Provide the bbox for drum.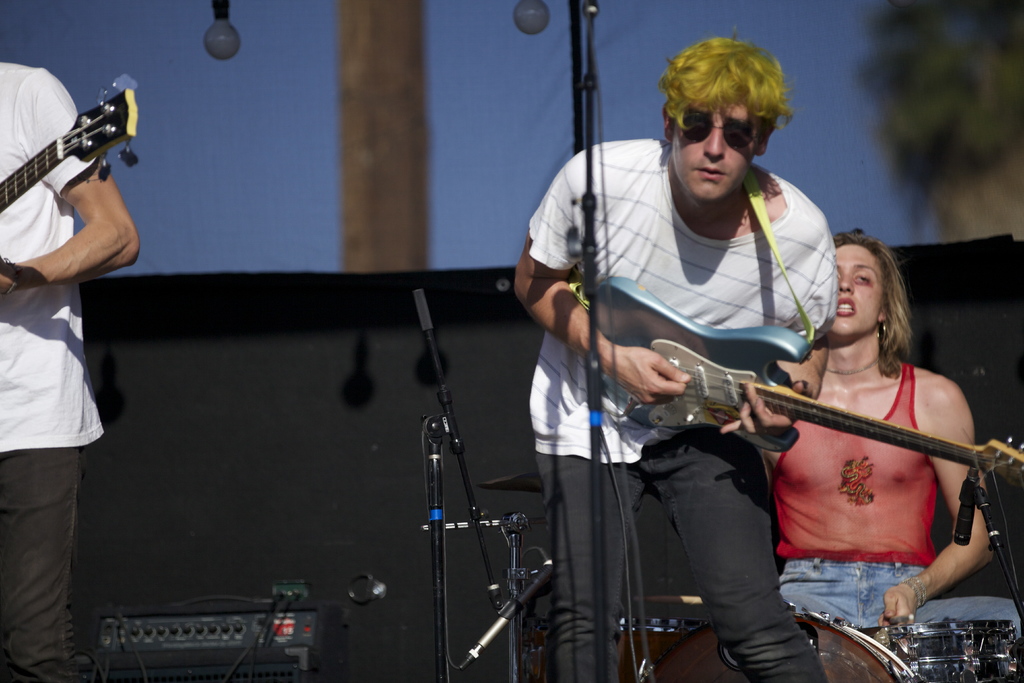
x1=526, y1=620, x2=686, y2=682.
